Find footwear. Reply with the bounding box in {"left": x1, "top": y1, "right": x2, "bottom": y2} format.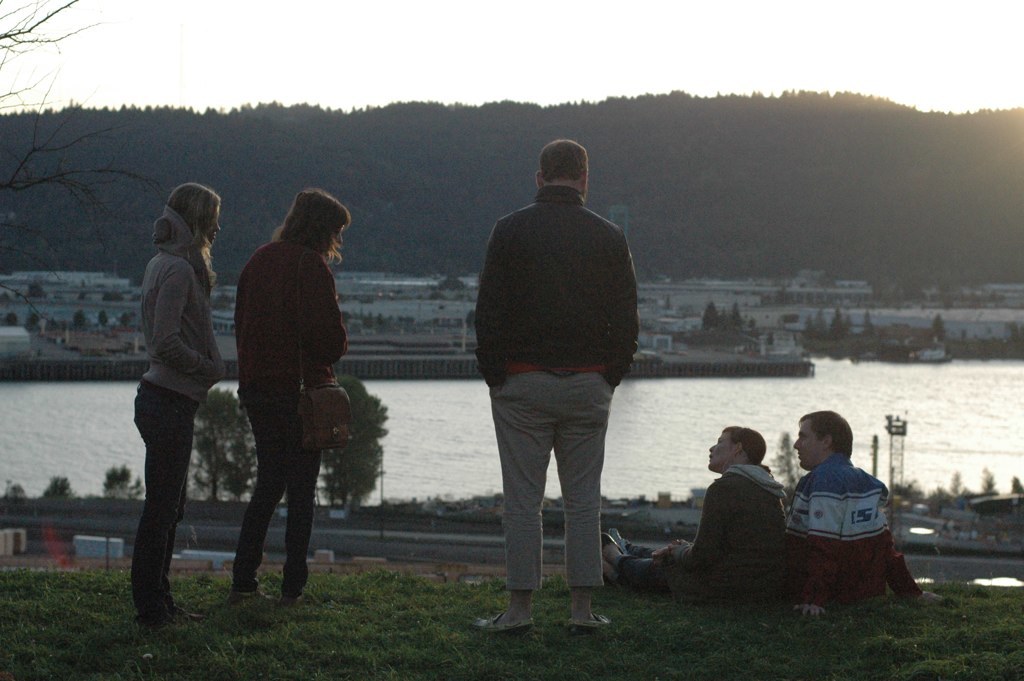
{"left": 283, "top": 589, "right": 319, "bottom": 611}.
